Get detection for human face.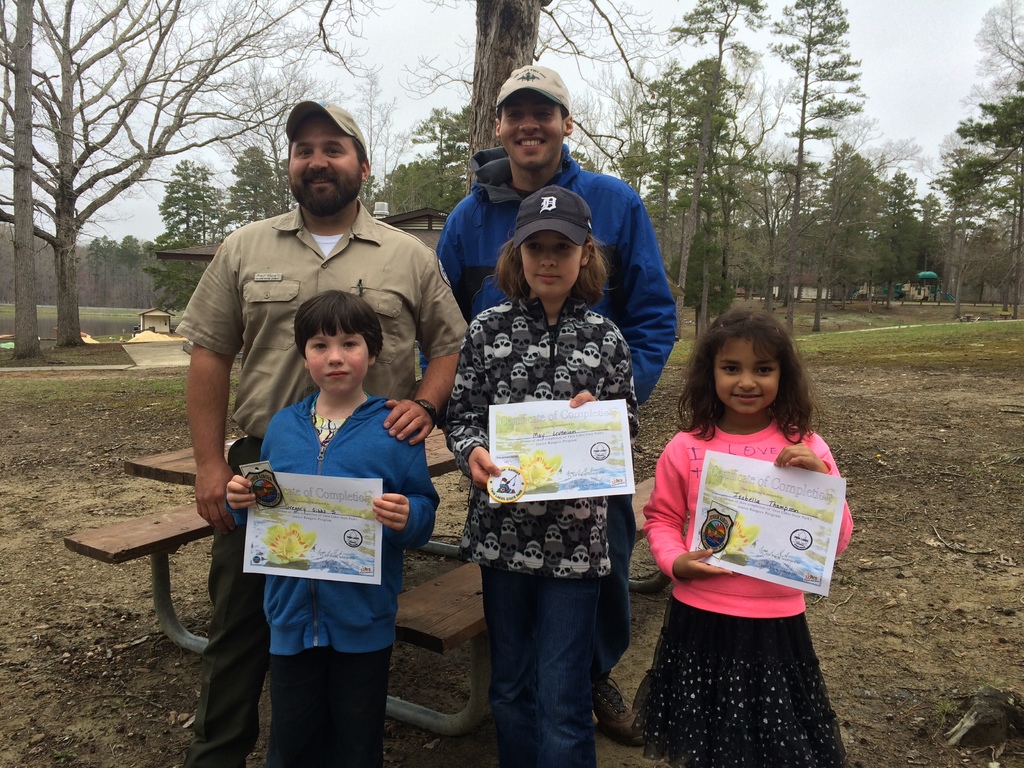
Detection: [x1=284, y1=115, x2=361, y2=213].
